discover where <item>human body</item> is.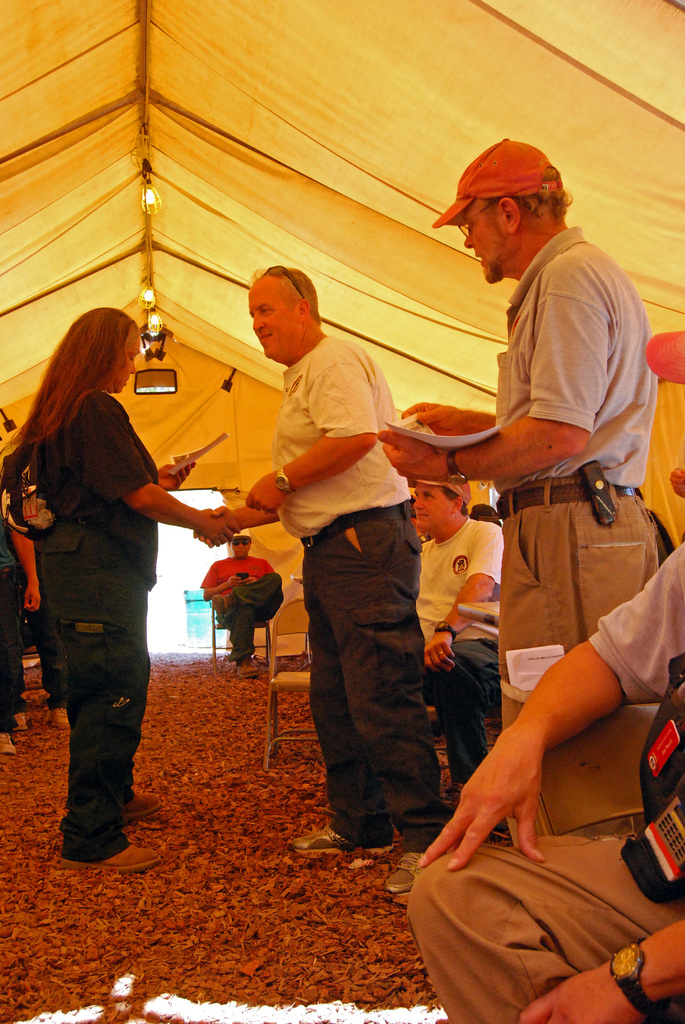
Discovered at 200 554 285 673.
